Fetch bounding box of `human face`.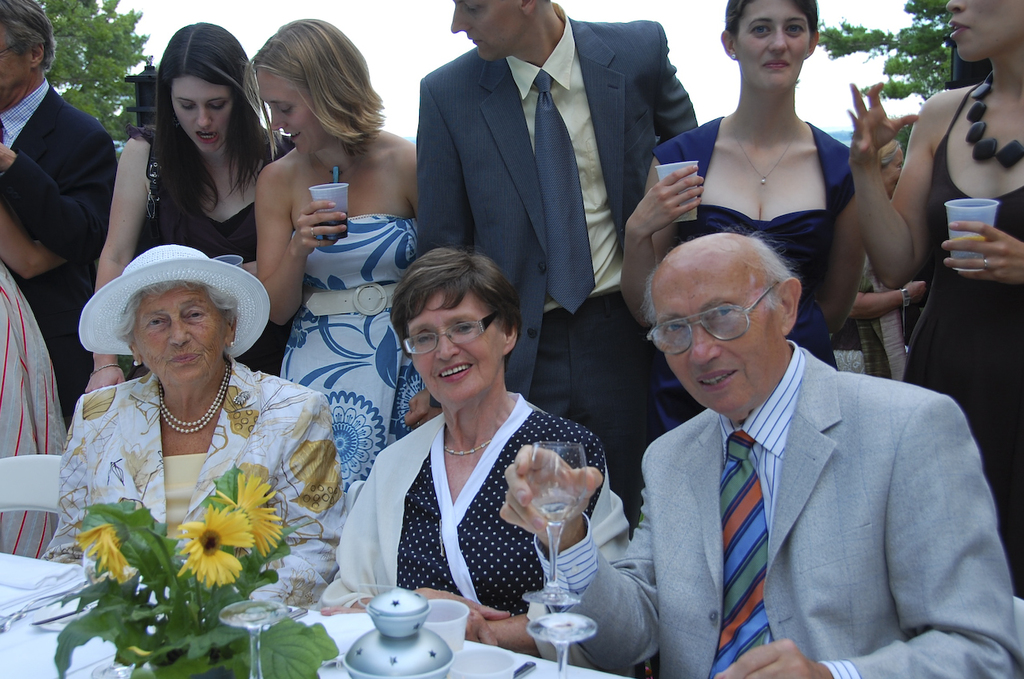
Bbox: (0, 34, 30, 98).
